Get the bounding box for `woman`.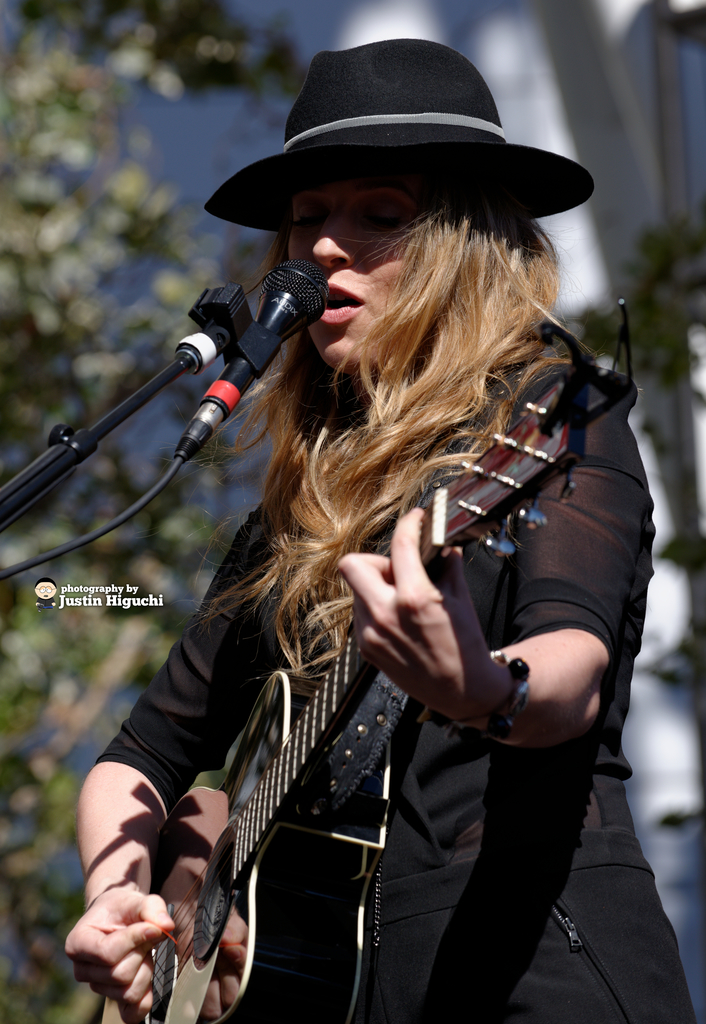
(110, 140, 629, 1023).
